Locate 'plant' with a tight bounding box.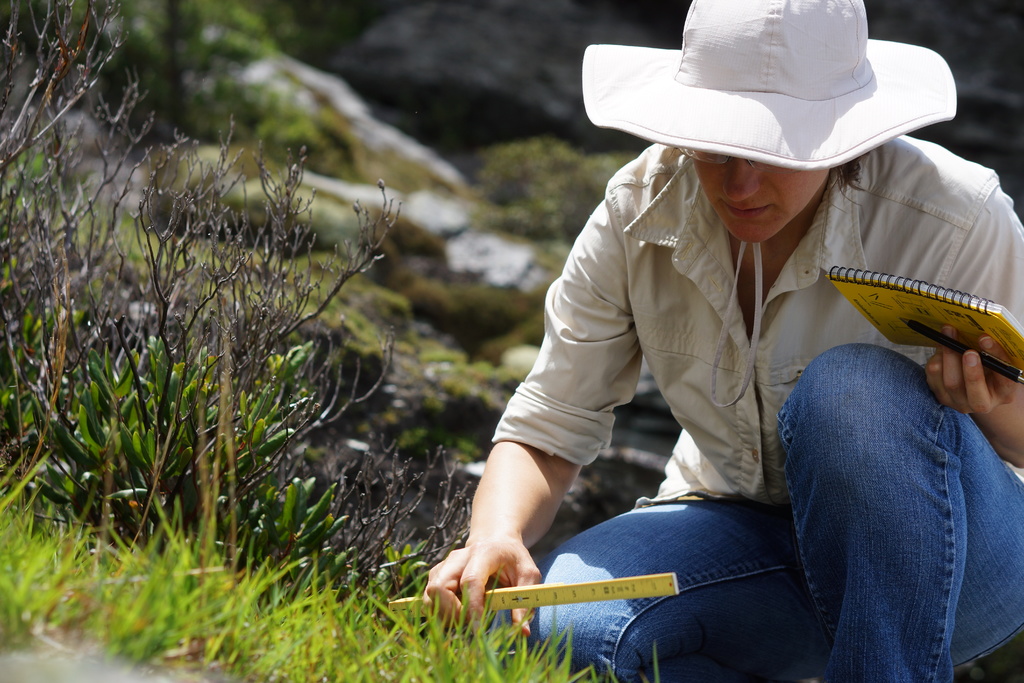
left=0, top=31, right=531, bottom=641.
